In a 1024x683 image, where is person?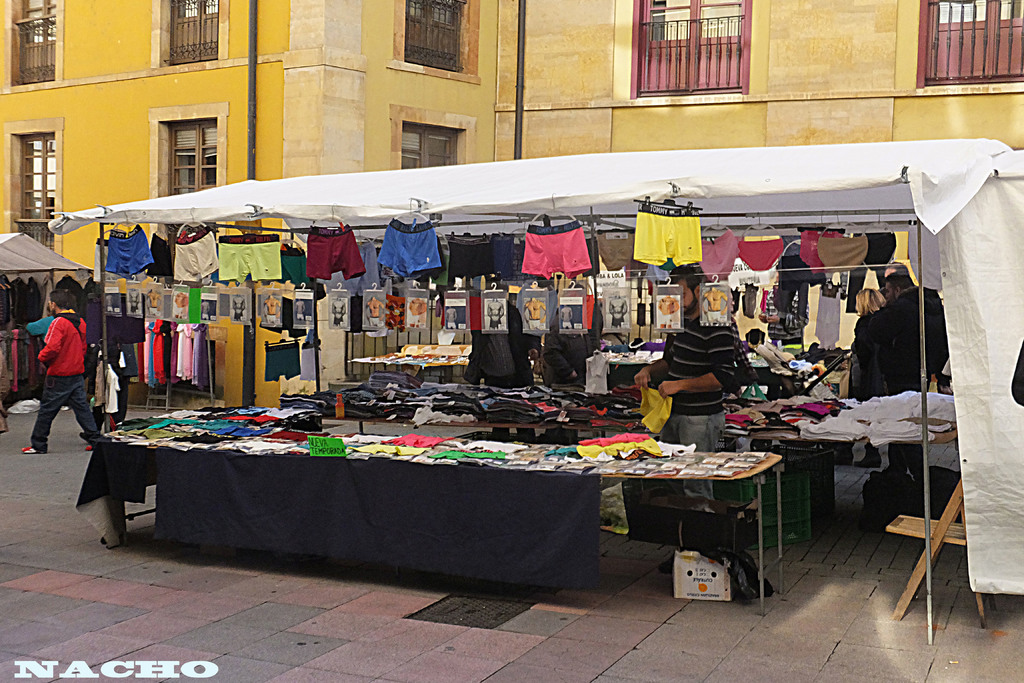
Rect(460, 279, 542, 447).
